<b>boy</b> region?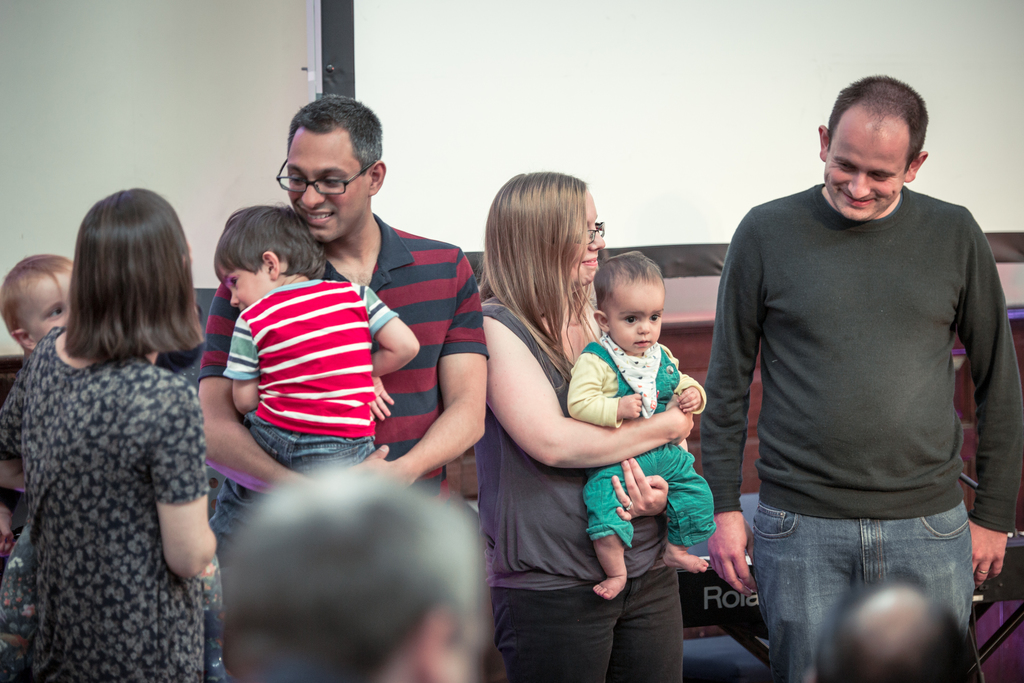
bbox=[557, 248, 719, 604]
